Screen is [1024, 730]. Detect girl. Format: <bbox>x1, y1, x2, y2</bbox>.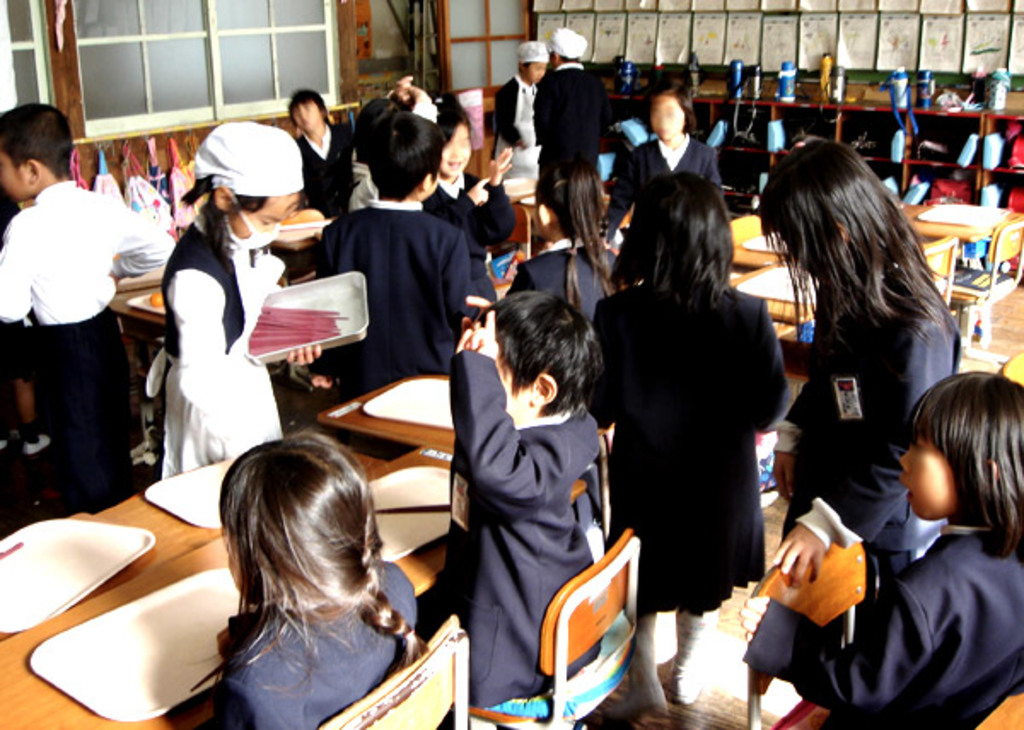
<bbox>732, 372, 1022, 728</bbox>.
